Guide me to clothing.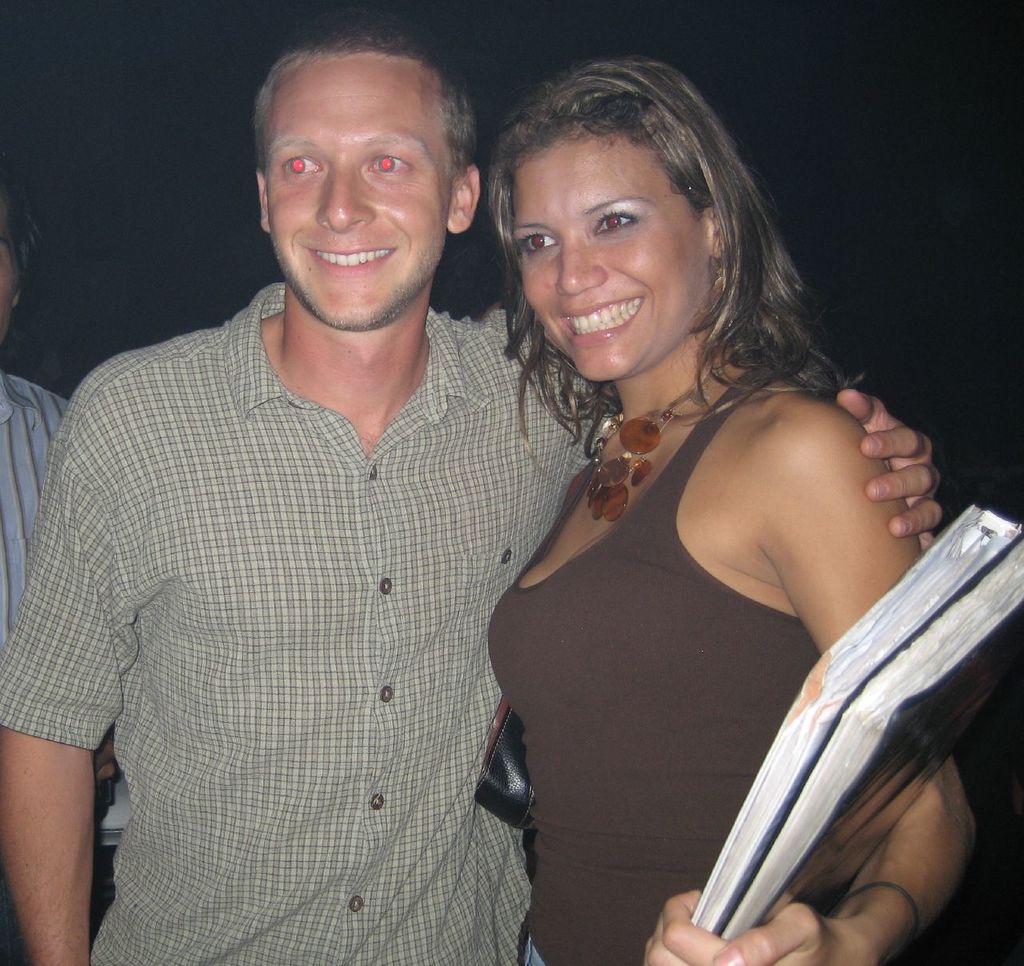
Guidance: bbox=[0, 370, 73, 658].
